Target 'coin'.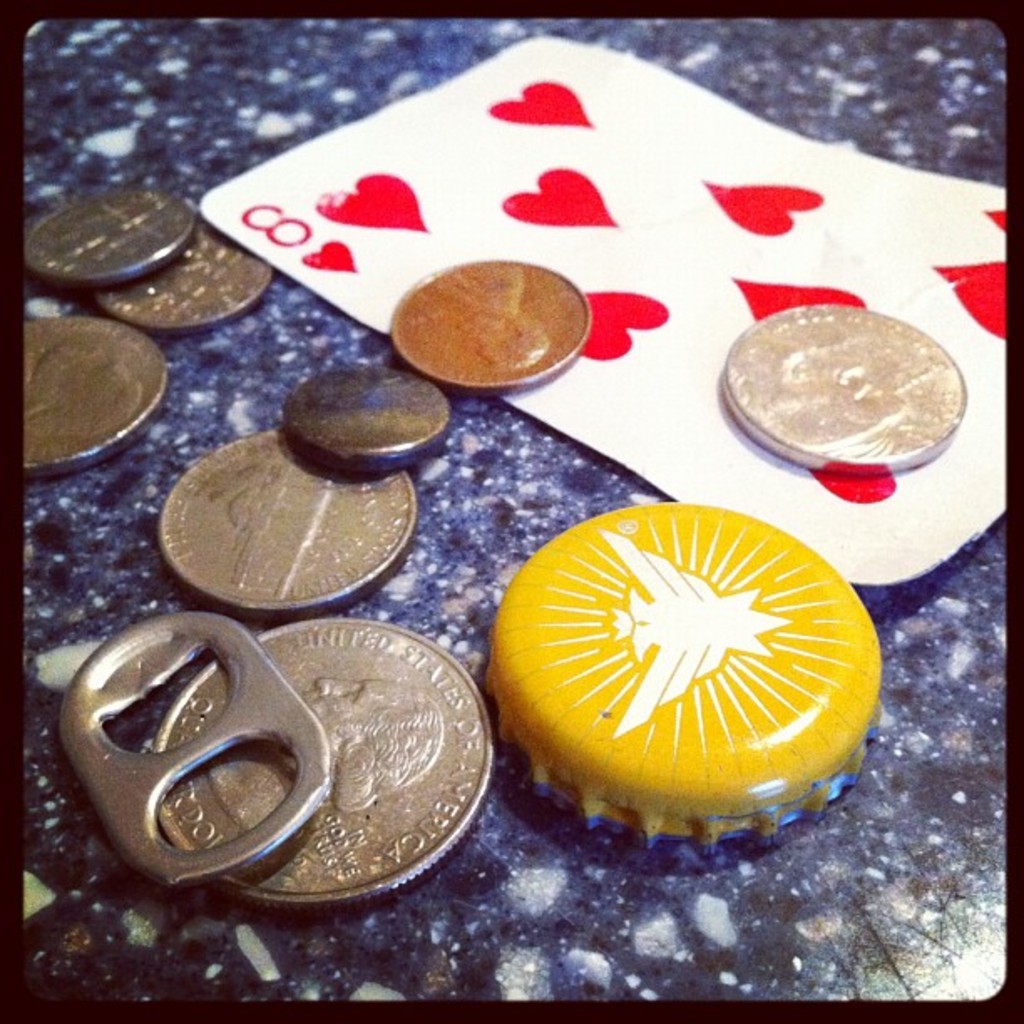
Target region: box=[7, 176, 186, 278].
